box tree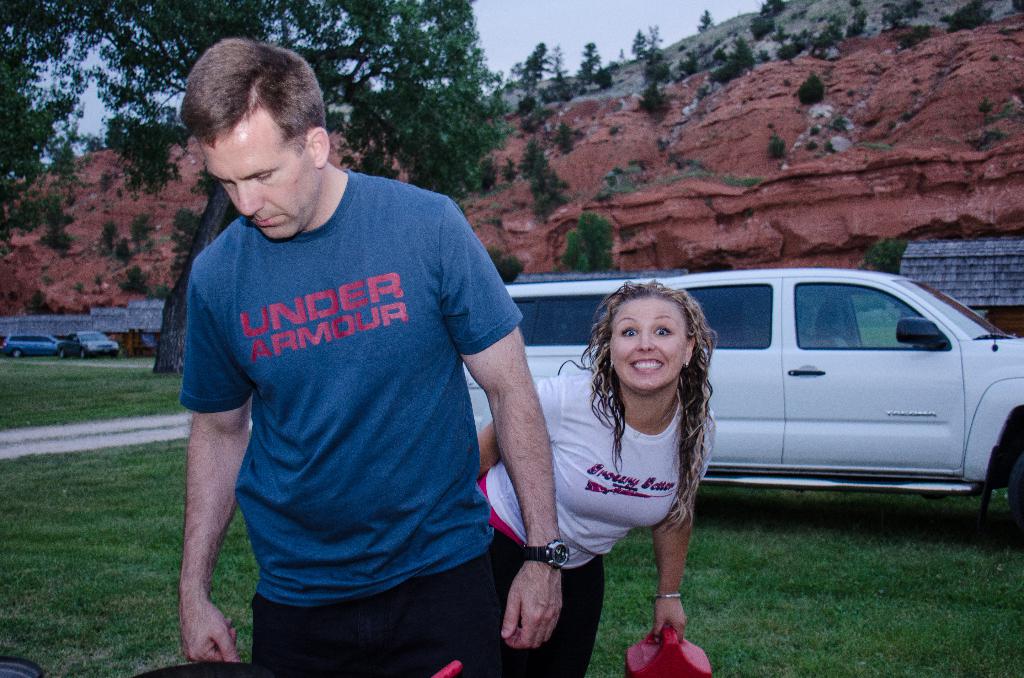
x1=164, y1=206, x2=204, y2=286
